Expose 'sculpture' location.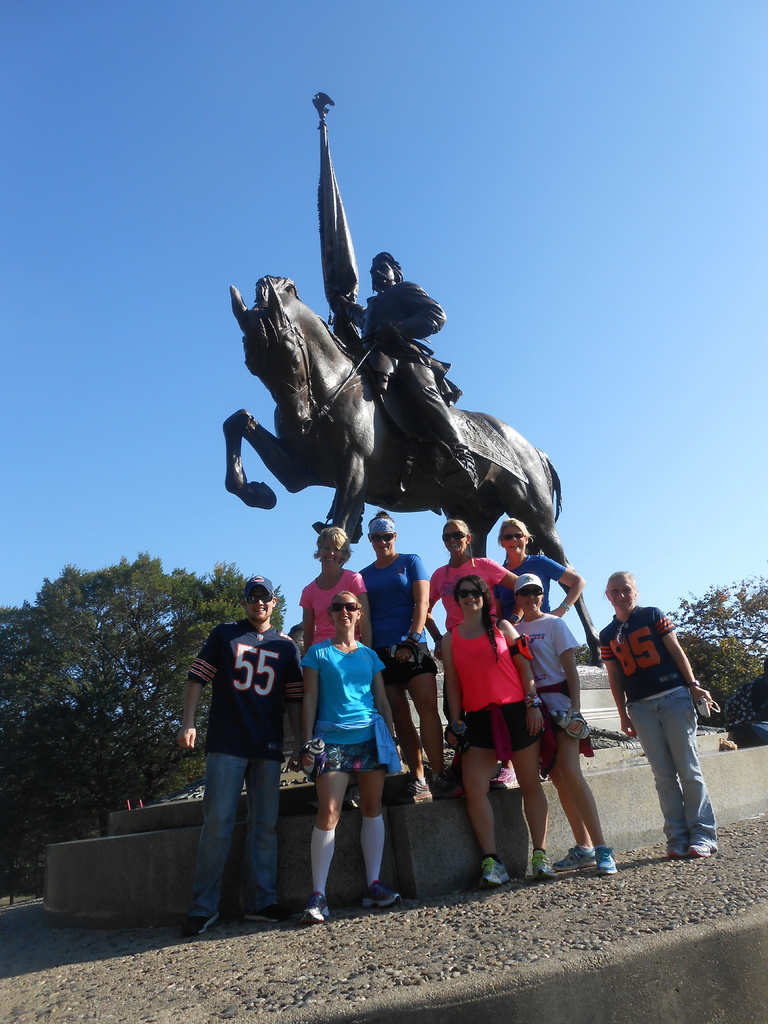
Exposed at bbox(211, 166, 580, 614).
